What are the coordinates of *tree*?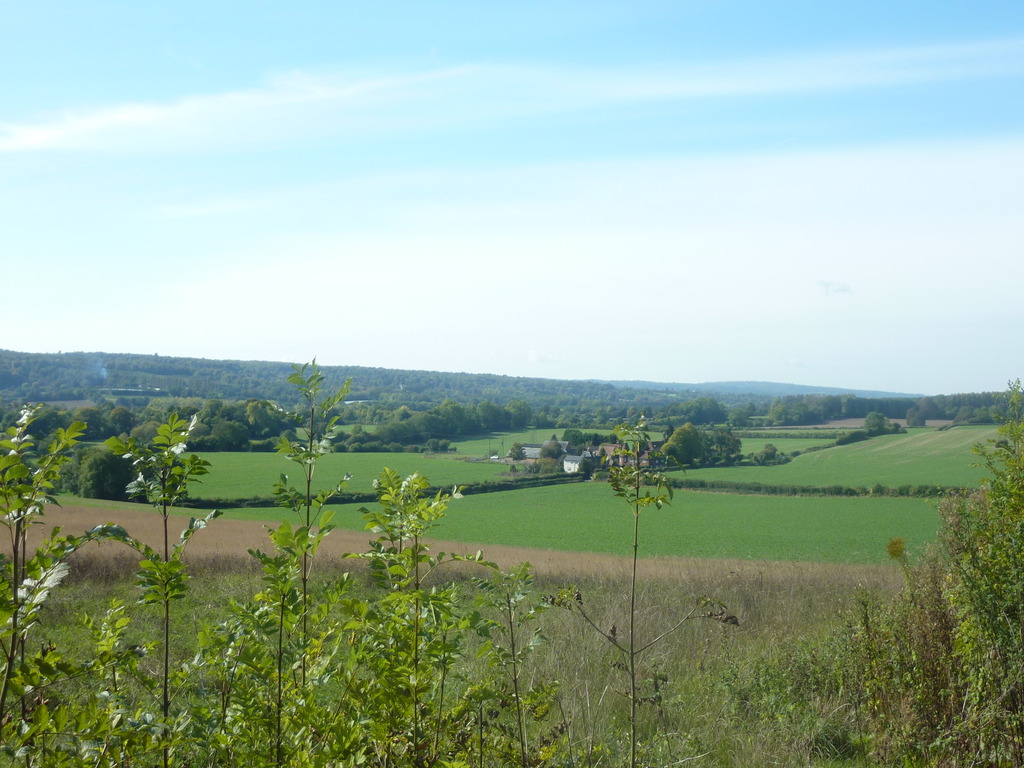
box=[660, 419, 740, 466].
